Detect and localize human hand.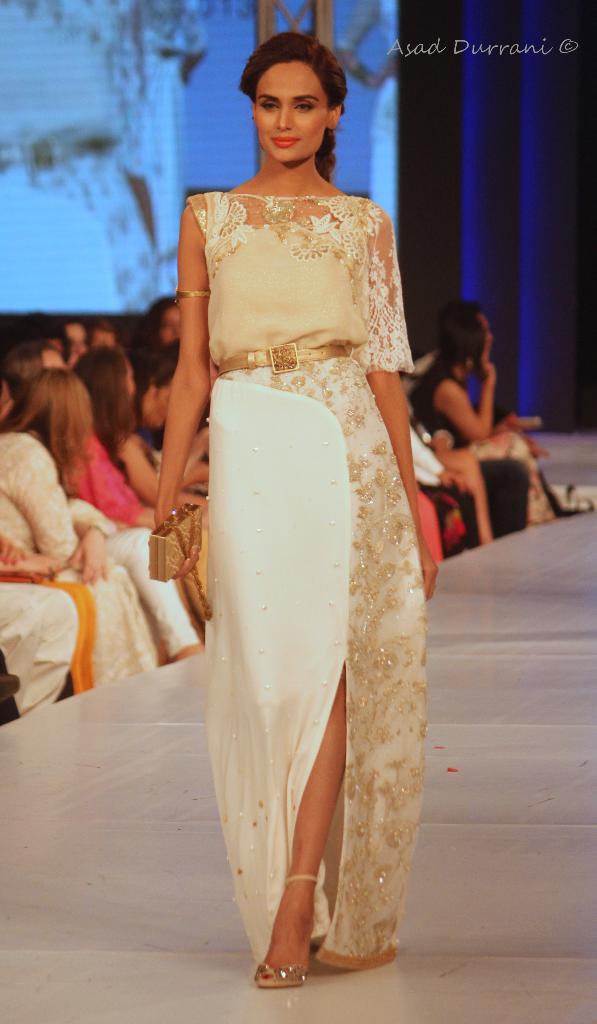
Localized at x1=432 y1=467 x2=481 y2=498.
